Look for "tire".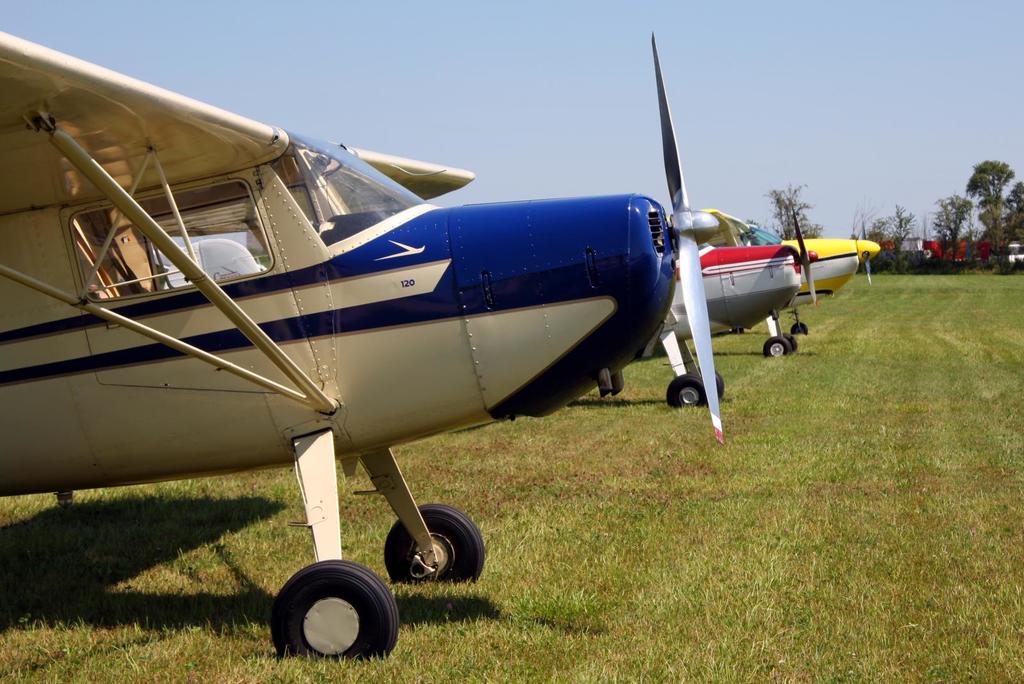
Found: 764 336 790 356.
